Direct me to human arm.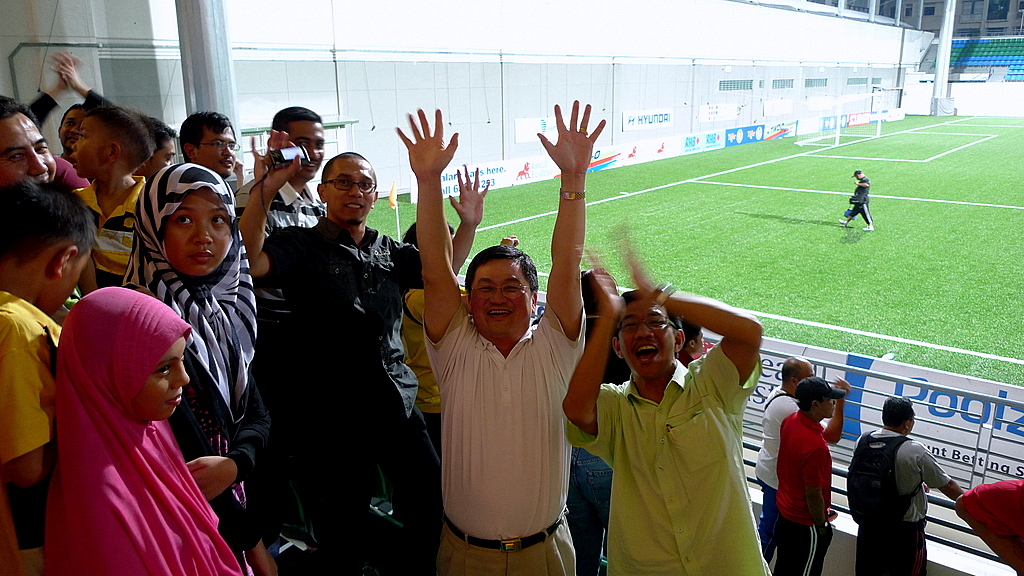
Direction: Rect(791, 432, 832, 532).
